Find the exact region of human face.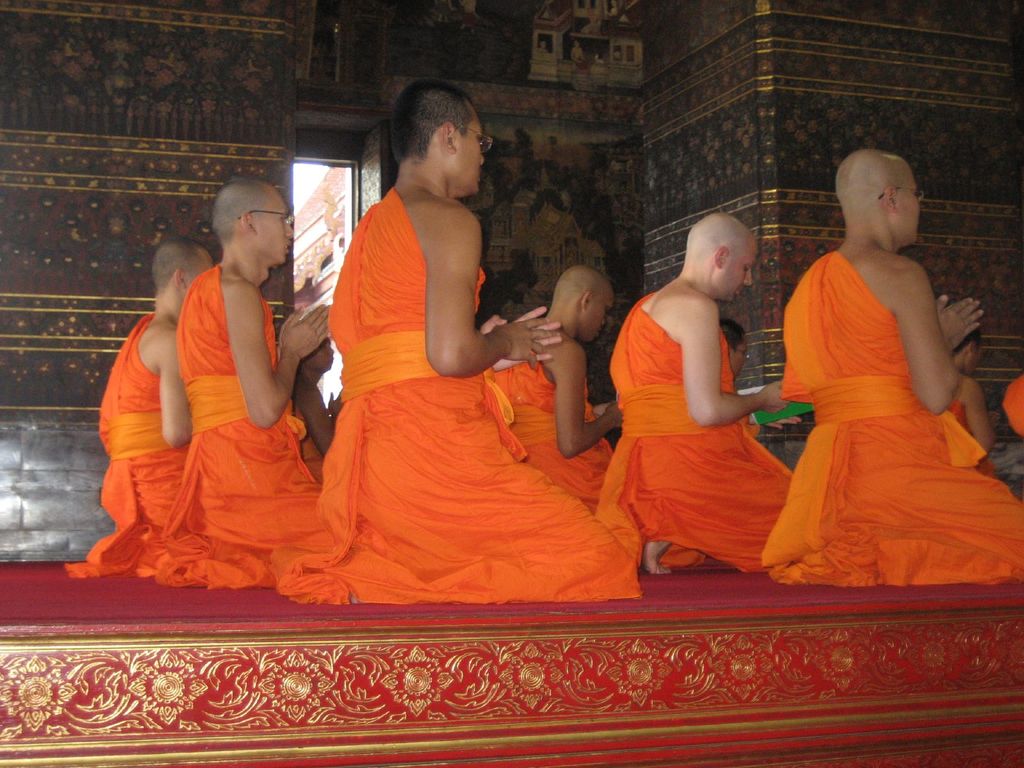
Exact region: (189, 252, 215, 291).
